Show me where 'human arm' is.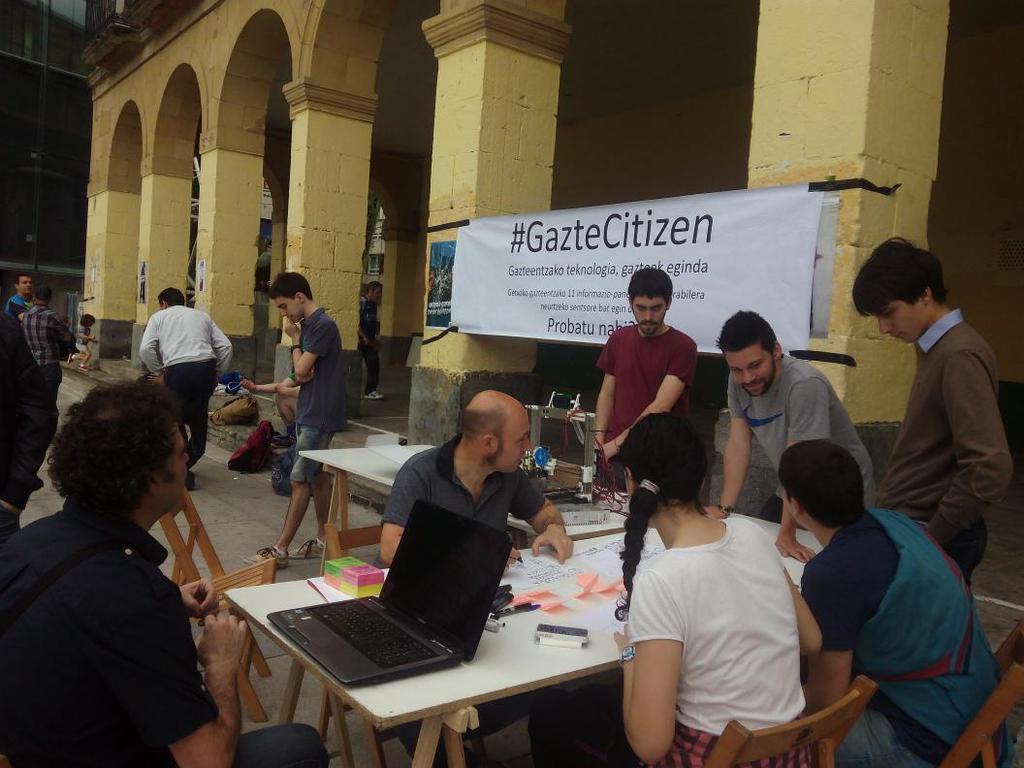
'human arm' is at [x1=604, y1=559, x2=684, y2=763].
